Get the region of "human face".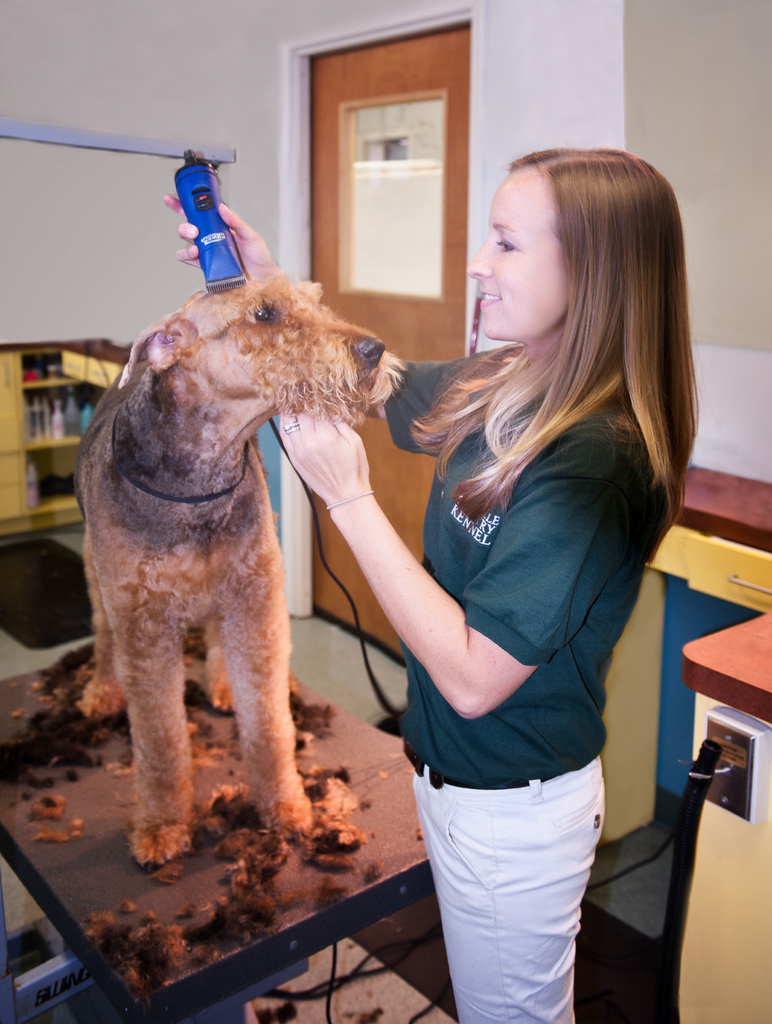
<region>466, 158, 582, 337</region>.
